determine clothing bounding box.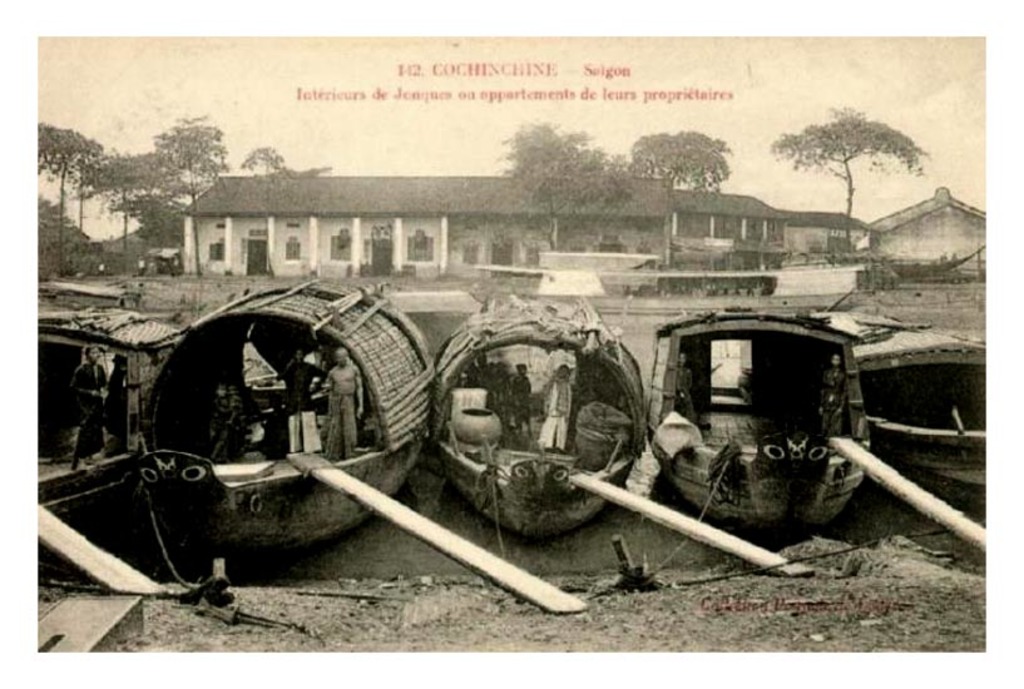
Determined: <bbox>290, 357, 330, 455</bbox>.
